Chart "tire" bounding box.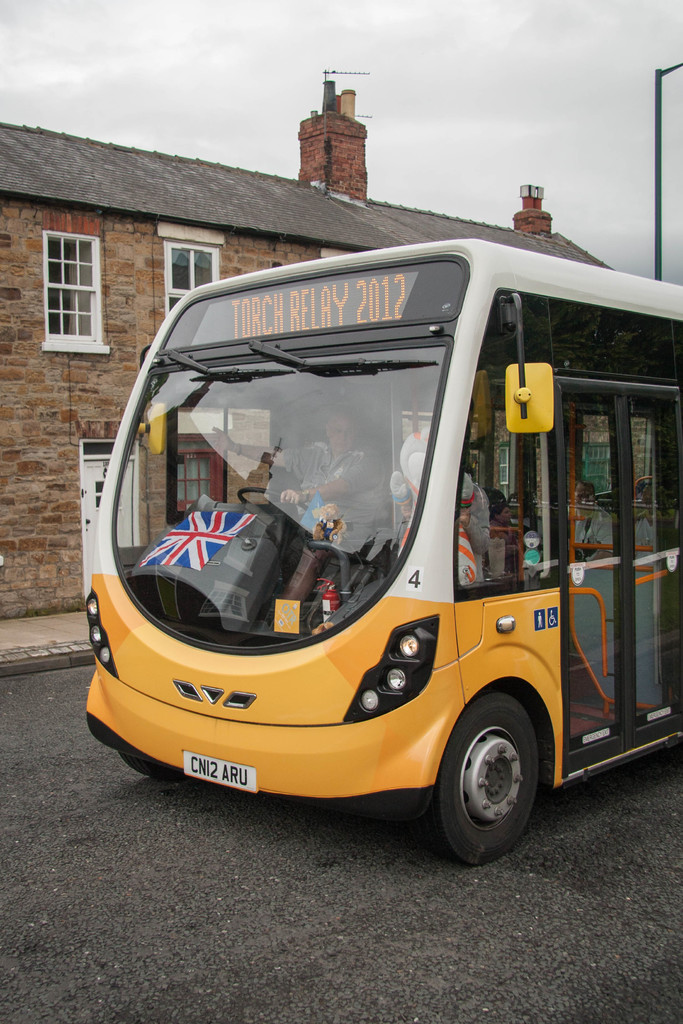
Charted: (left=436, top=700, right=561, bottom=868).
